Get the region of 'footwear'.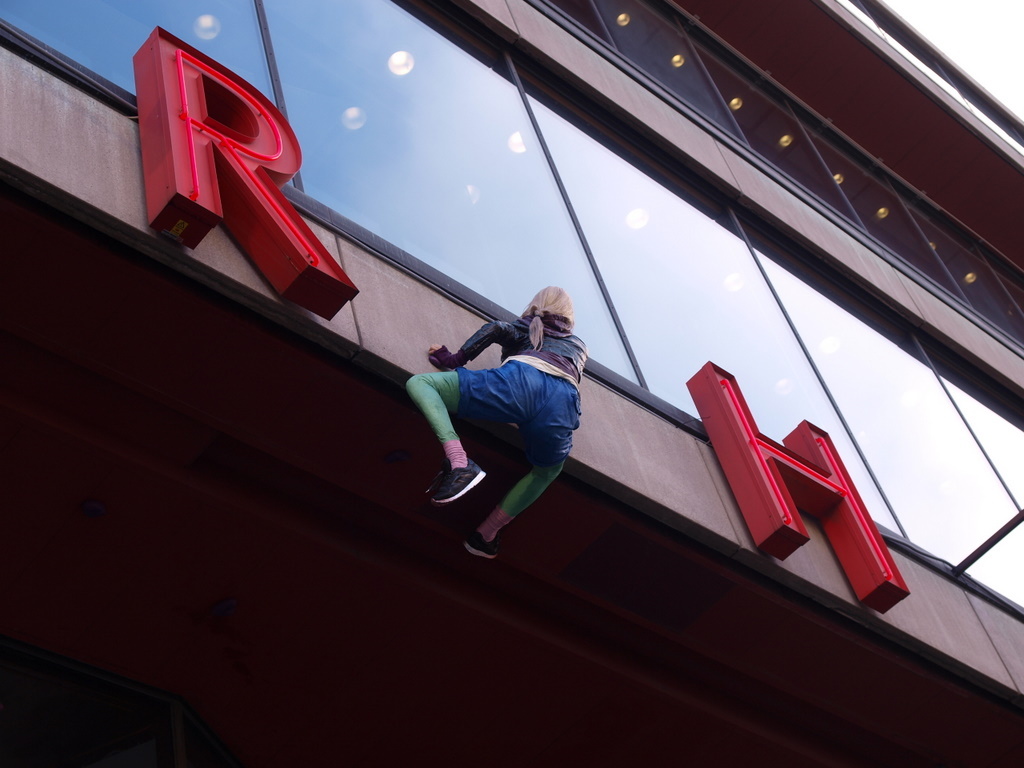
box=[465, 527, 501, 562].
